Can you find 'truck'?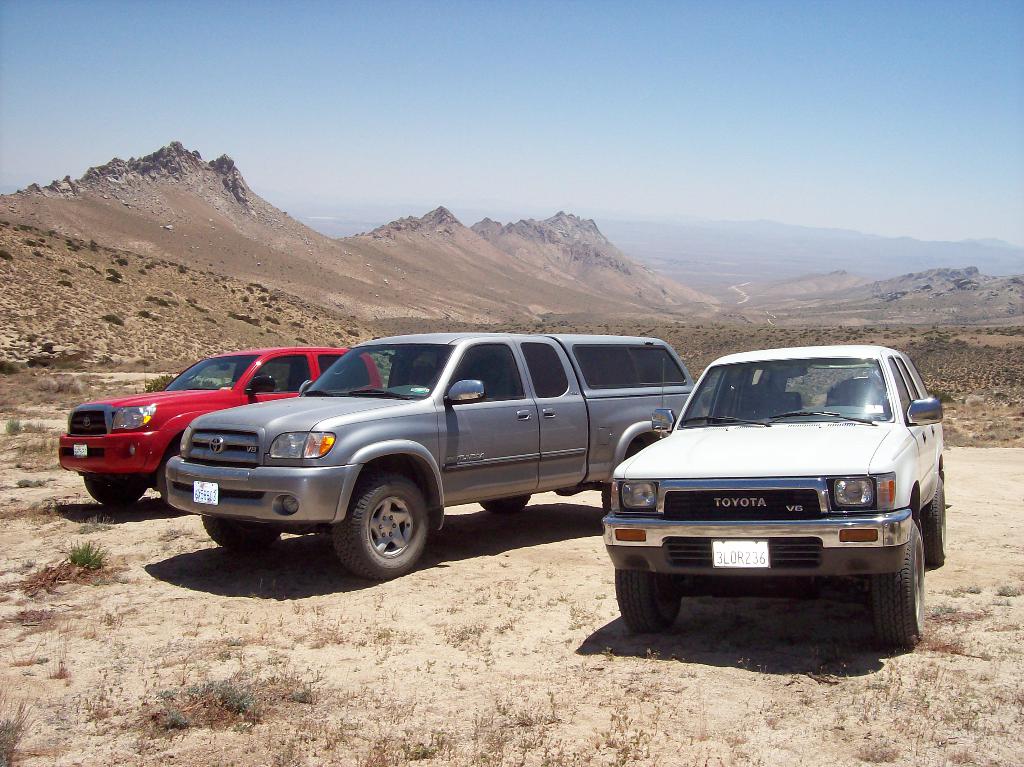
Yes, bounding box: rect(67, 330, 462, 528).
